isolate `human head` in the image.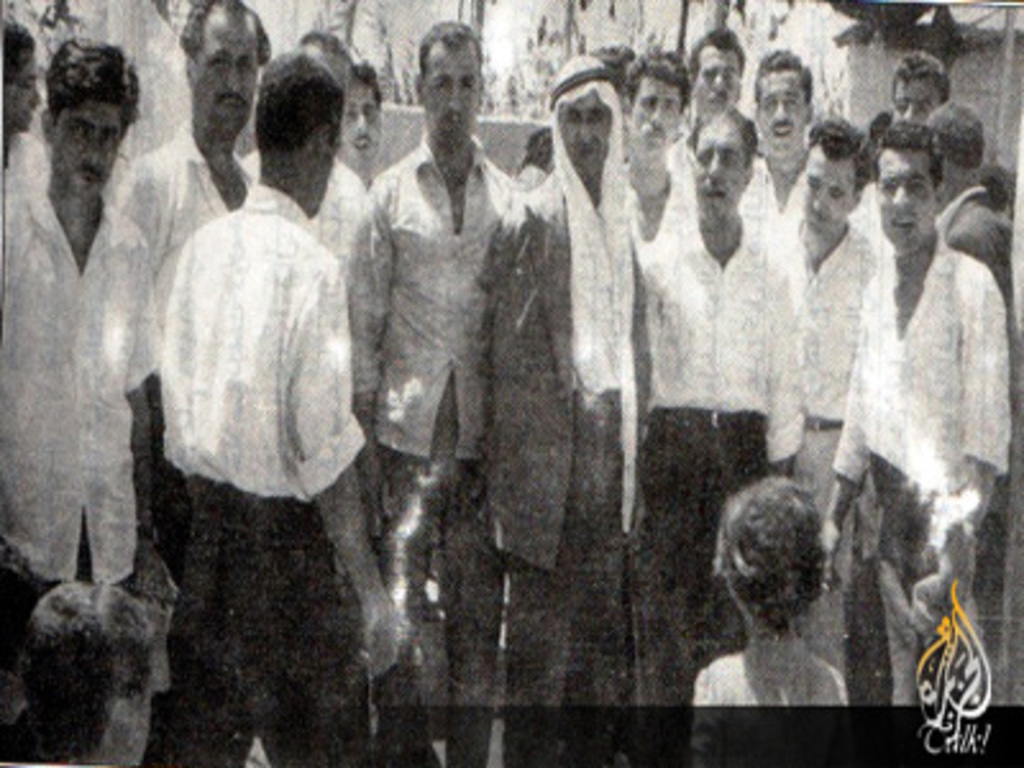
Isolated region: x1=346, y1=54, x2=392, y2=169.
